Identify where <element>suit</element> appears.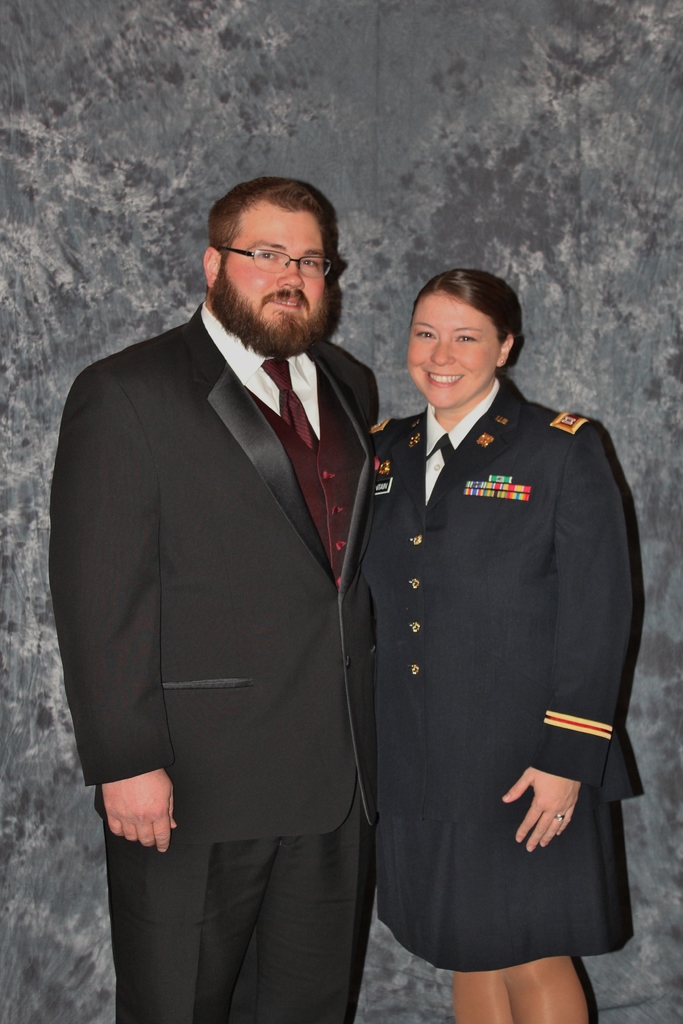
Appears at bbox(61, 144, 406, 979).
